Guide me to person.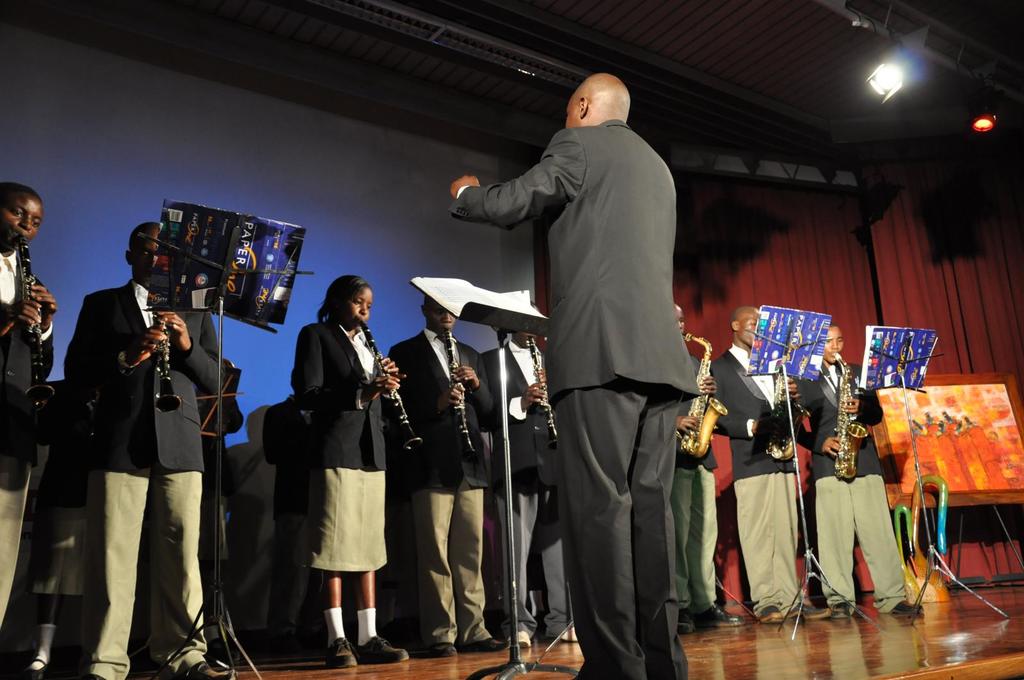
Guidance: 483 310 596 649.
